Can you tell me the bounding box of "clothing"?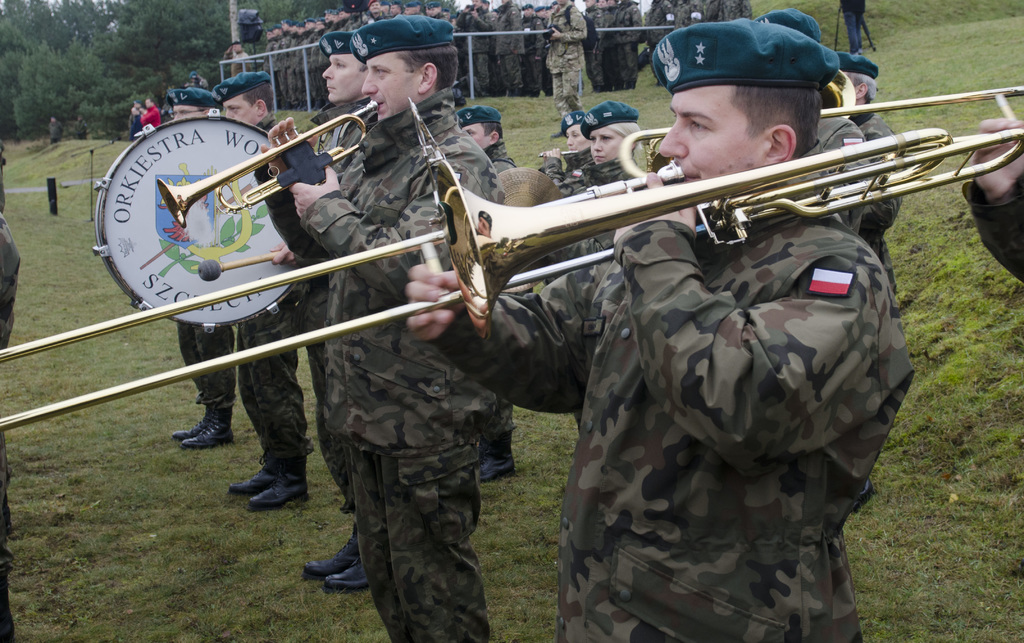
detection(301, 81, 504, 640).
